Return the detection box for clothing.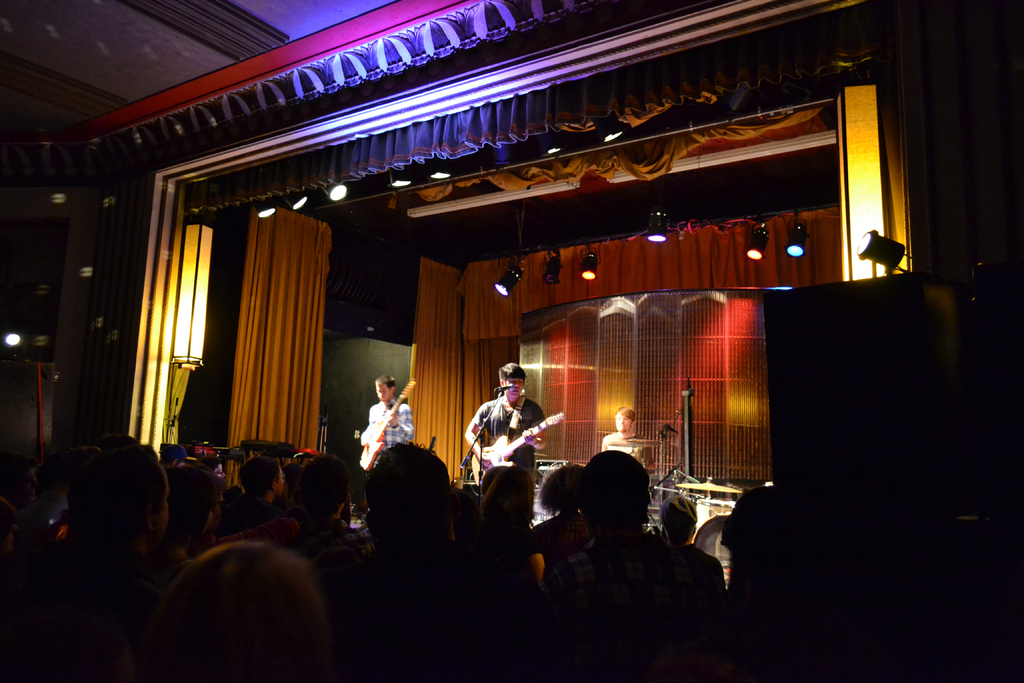
[472,380,548,488].
